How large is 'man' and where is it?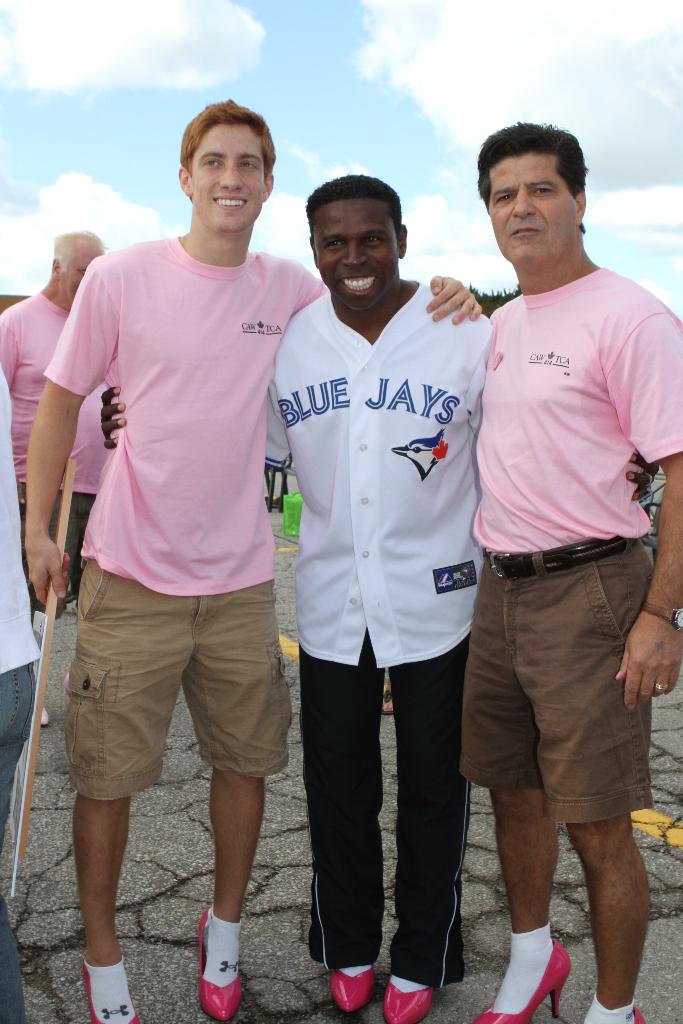
Bounding box: {"x1": 0, "y1": 356, "x2": 40, "y2": 1018}.
